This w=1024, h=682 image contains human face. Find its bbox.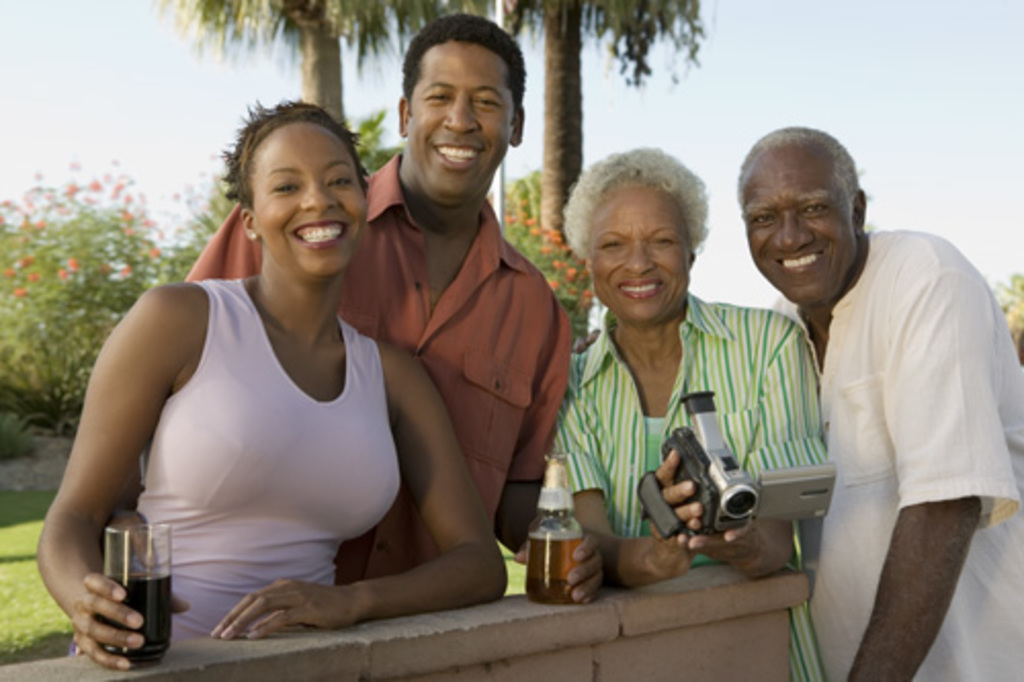
l=590, t=188, r=688, b=317.
